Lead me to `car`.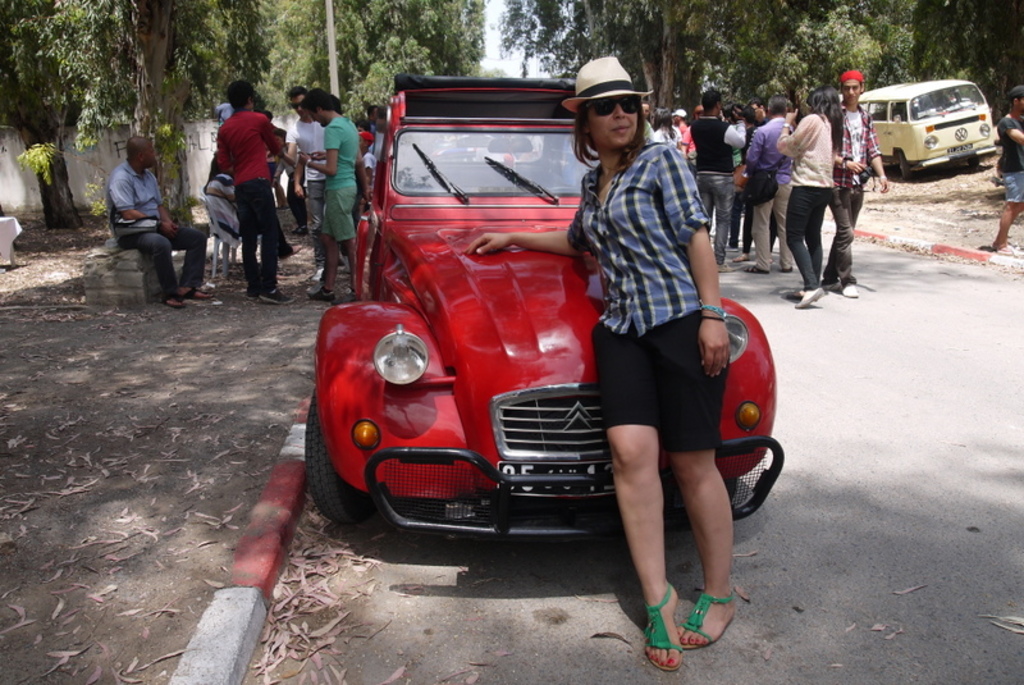
Lead to [left=308, top=77, right=783, bottom=543].
